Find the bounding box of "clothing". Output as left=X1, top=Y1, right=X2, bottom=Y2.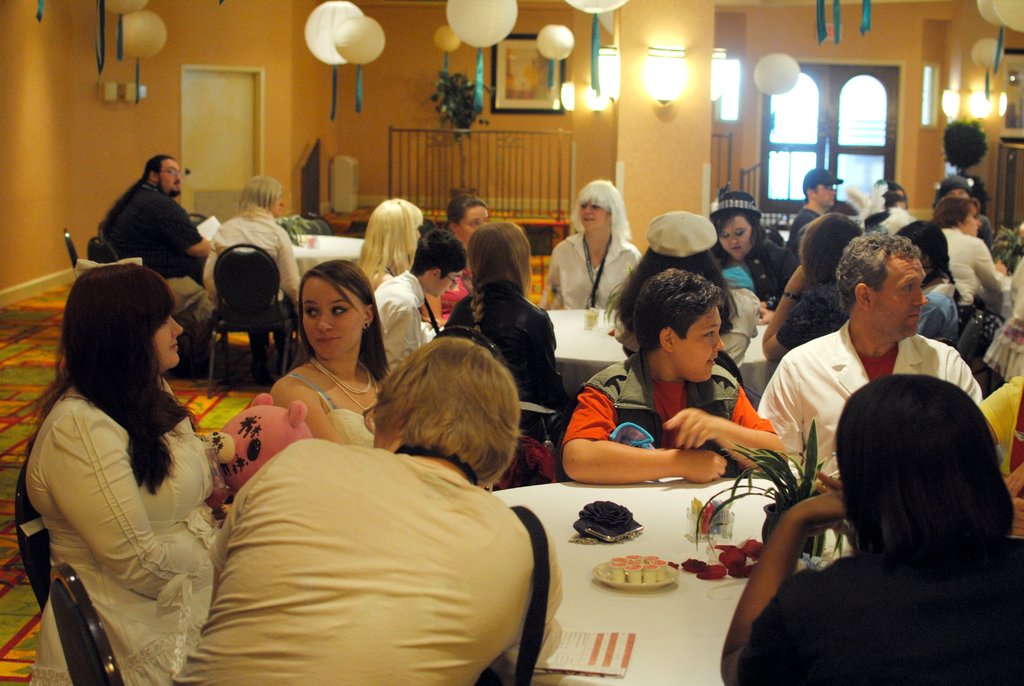
left=449, top=288, right=559, bottom=444.
